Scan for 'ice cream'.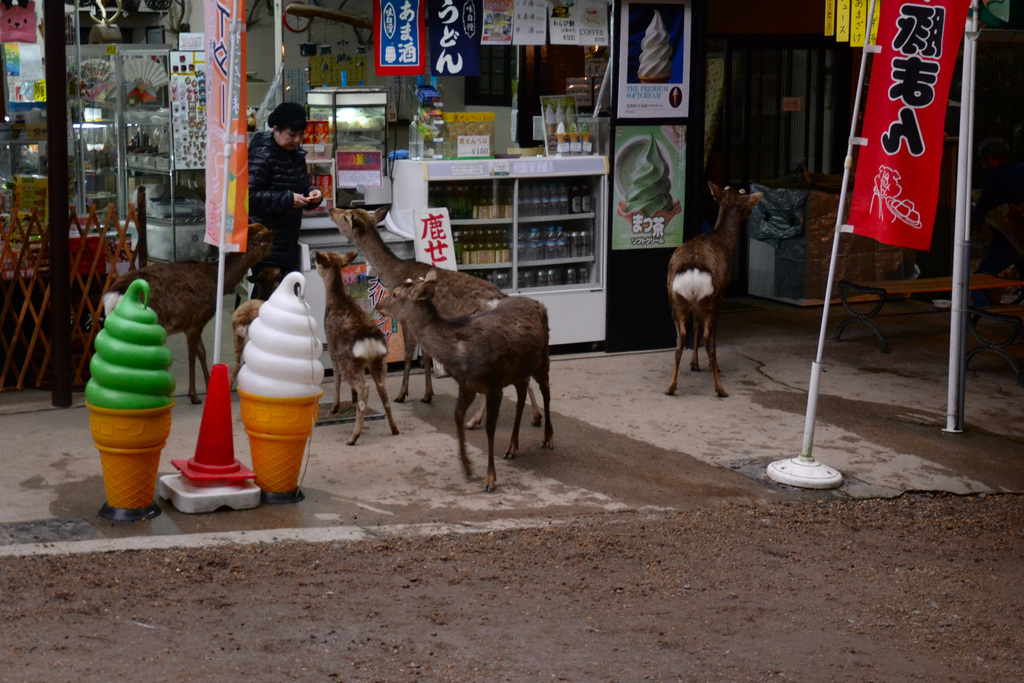
Scan result: [x1=89, y1=274, x2=179, y2=507].
